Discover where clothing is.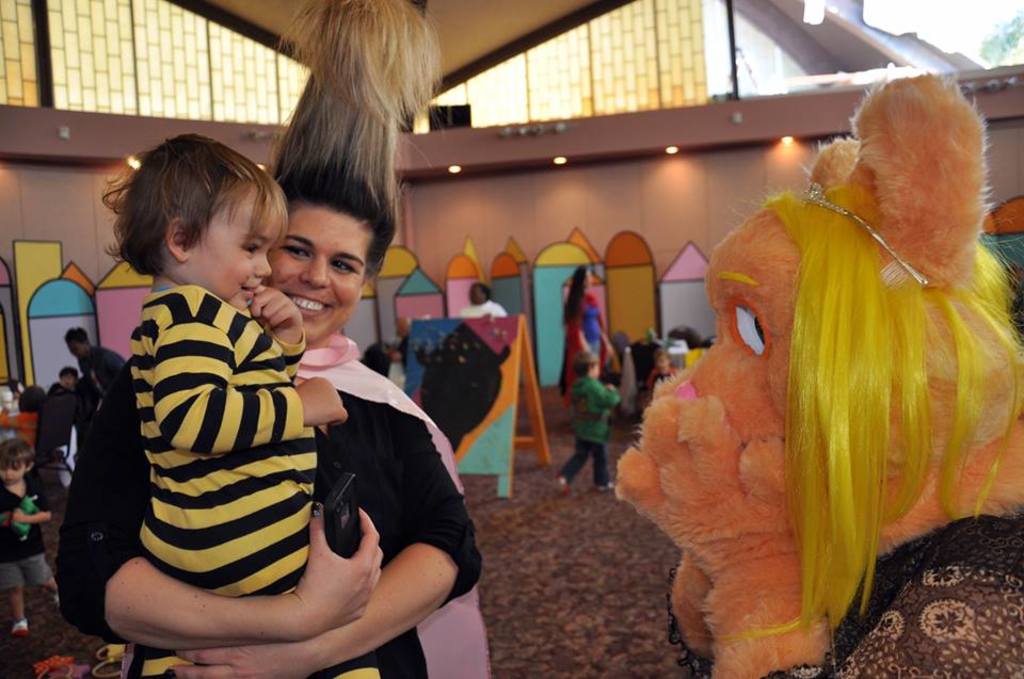
Discovered at locate(1, 480, 61, 587).
